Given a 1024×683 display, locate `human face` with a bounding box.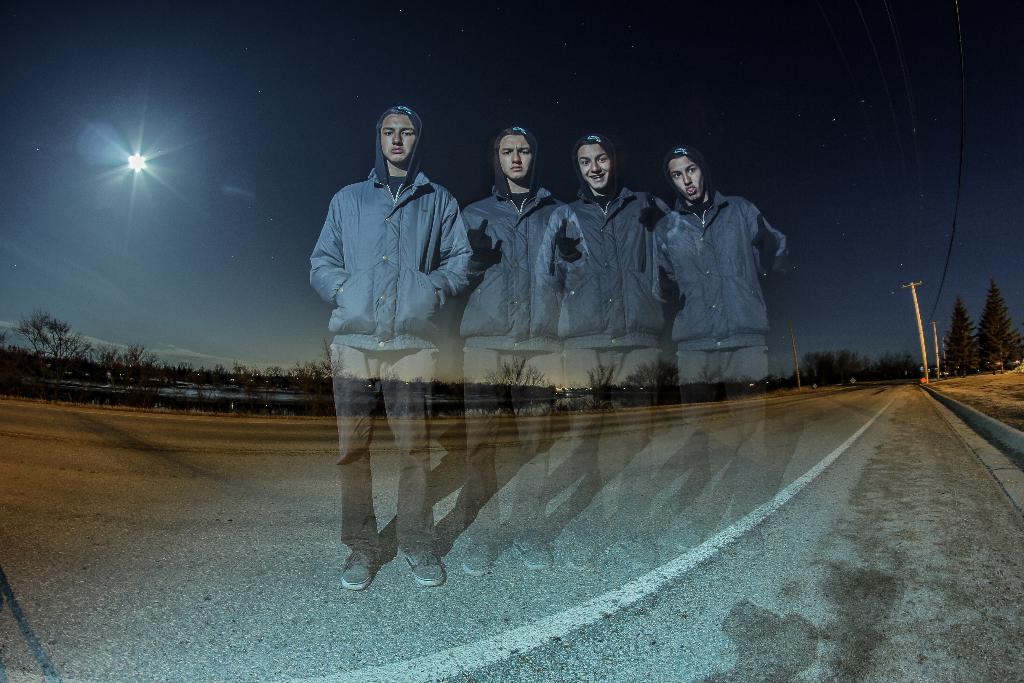
Located: l=579, t=146, r=607, b=185.
